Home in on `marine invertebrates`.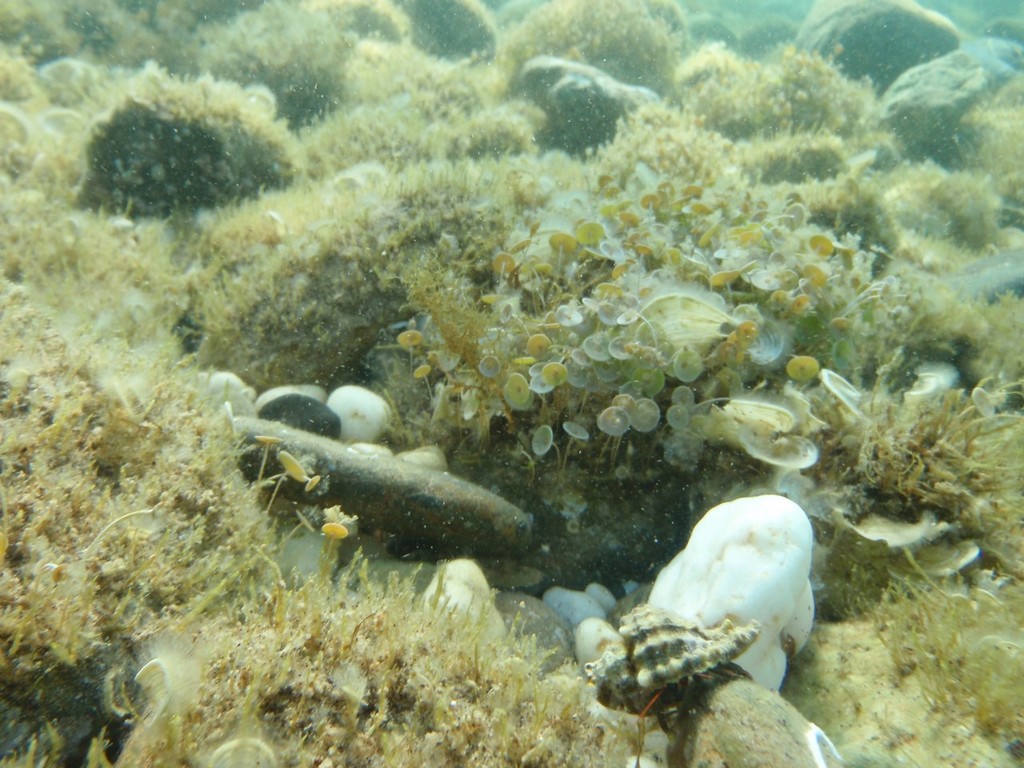
Homed in at <region>82, 55, 349, 203</region>.
